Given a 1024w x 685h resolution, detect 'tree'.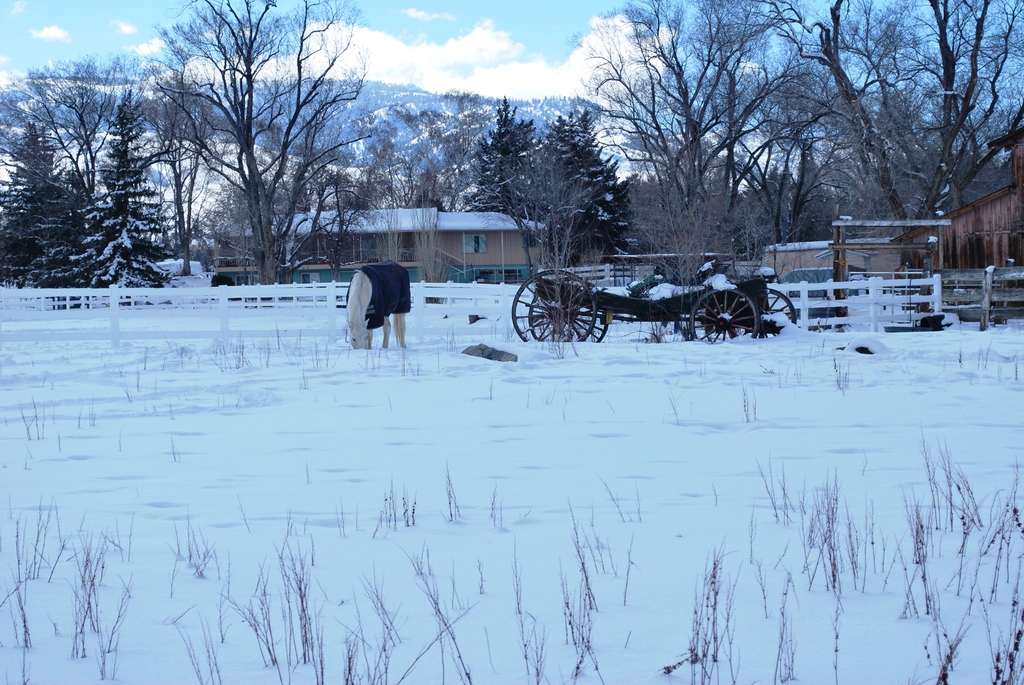
rect(596, 0, 800, 280).
